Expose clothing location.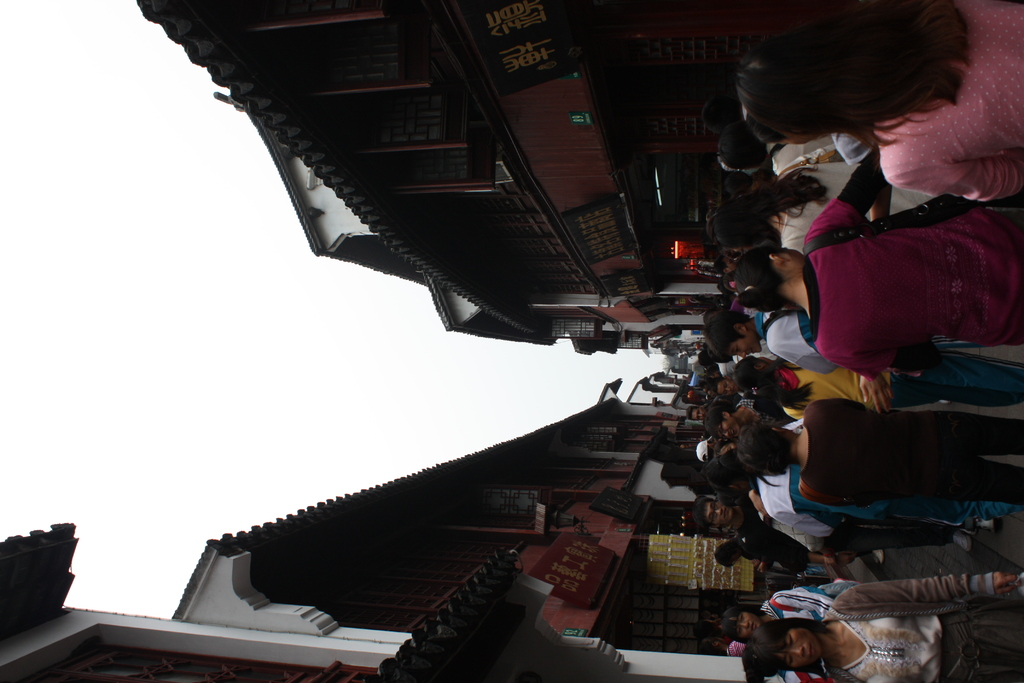
Exposed at <region>780, 165, 1018, 391</region>.
